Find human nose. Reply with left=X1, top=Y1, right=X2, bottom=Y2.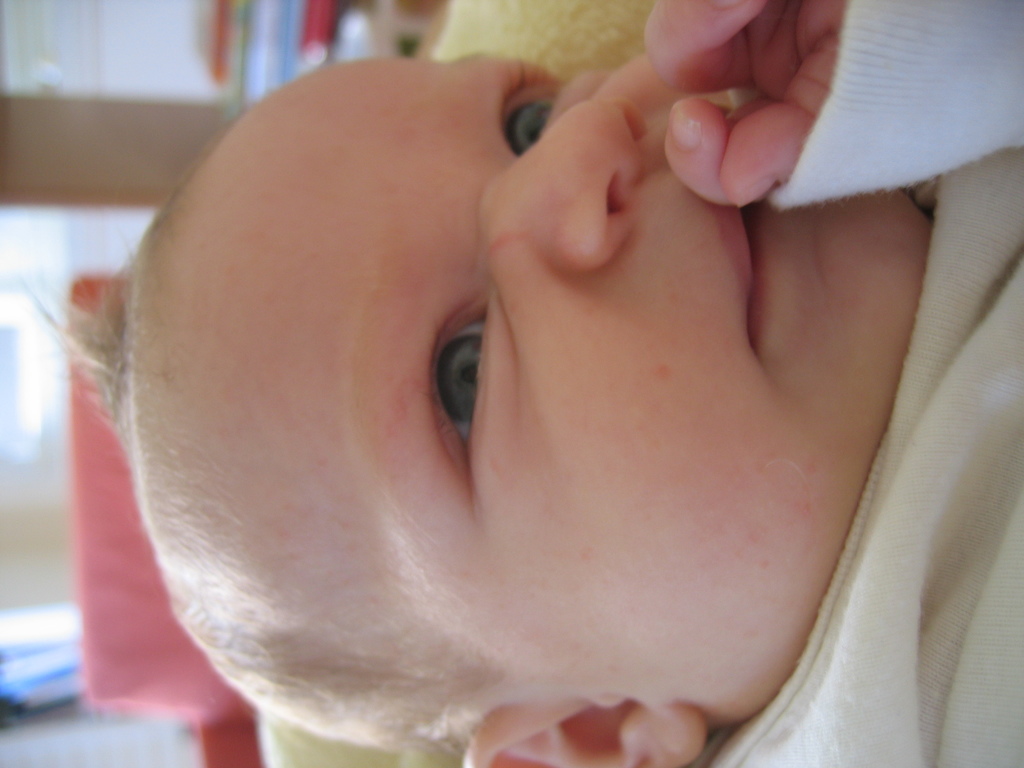
left=480, top=98, right=649, bottom=263.
